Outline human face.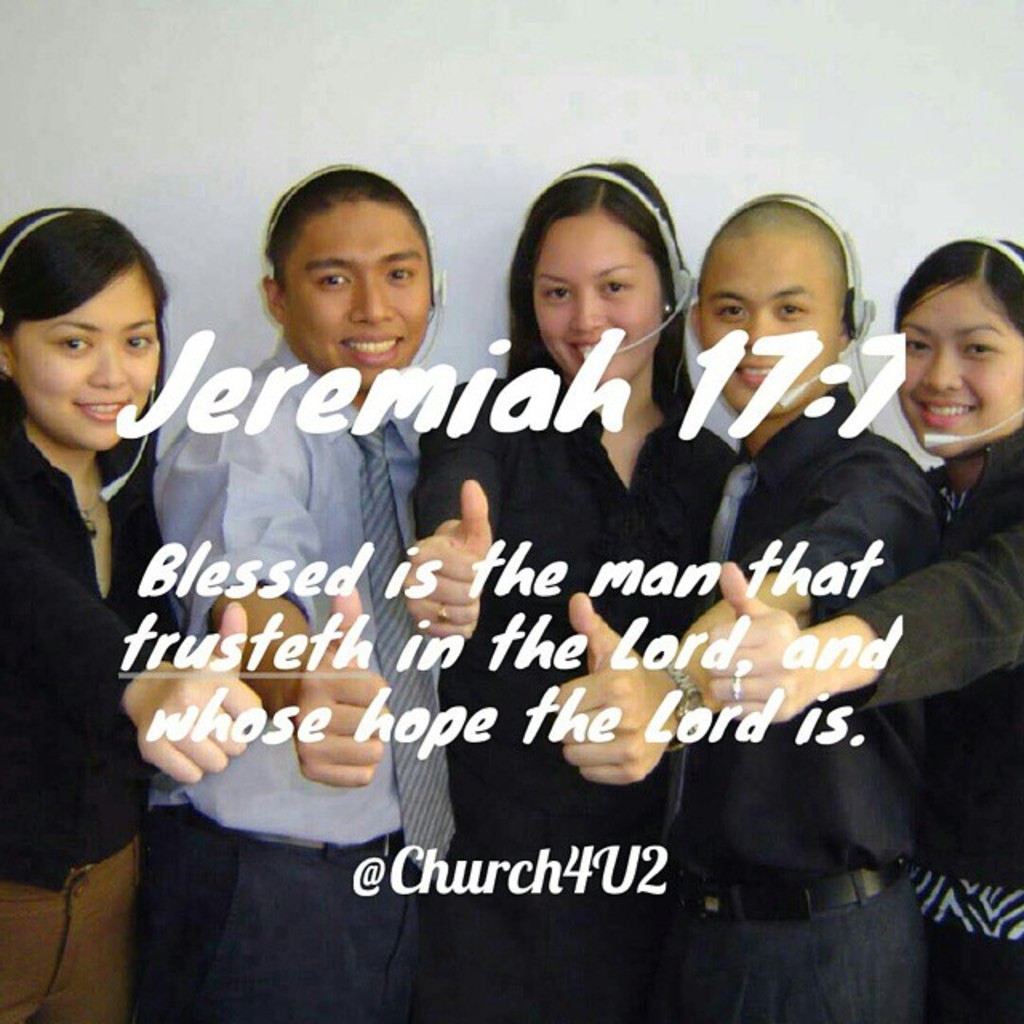
Outline: <bbox>533, 210, 658, 381</bbox>.
